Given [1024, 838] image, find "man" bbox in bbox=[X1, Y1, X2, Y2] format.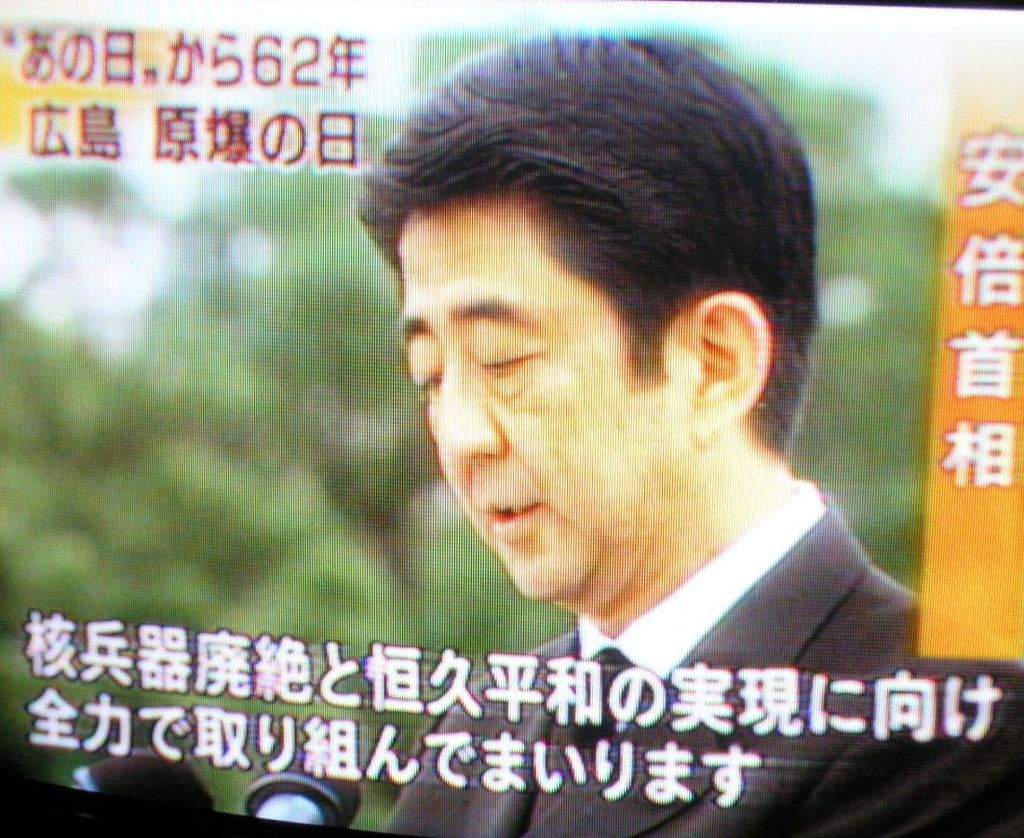
bbox=[387, 26, 1023, 837].
